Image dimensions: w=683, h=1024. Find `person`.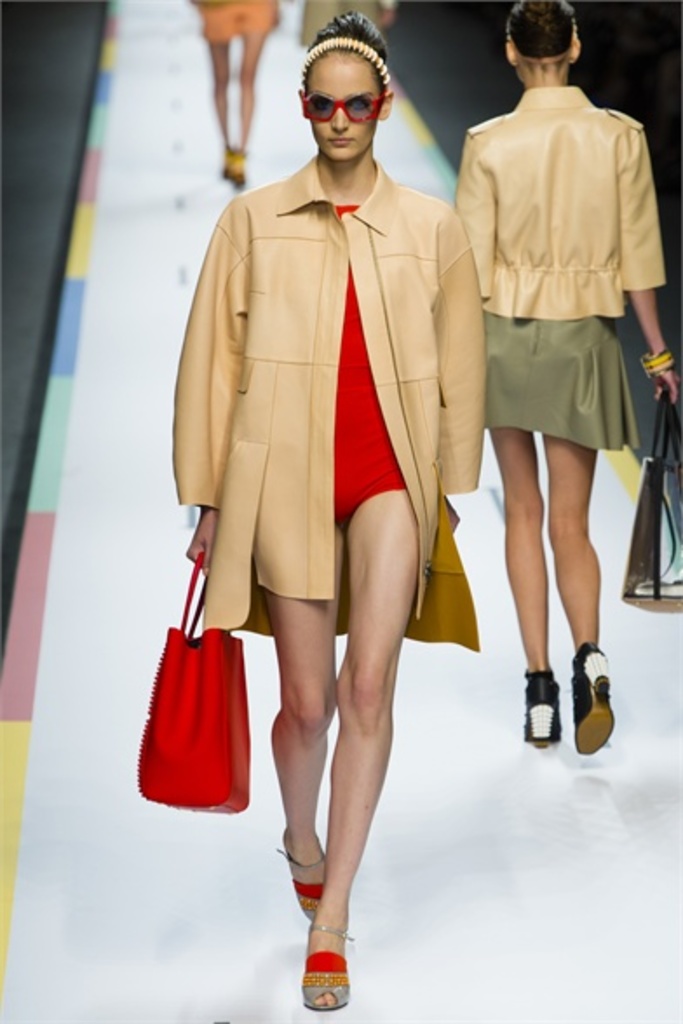
l=148, t=37, r=507, b=991.
